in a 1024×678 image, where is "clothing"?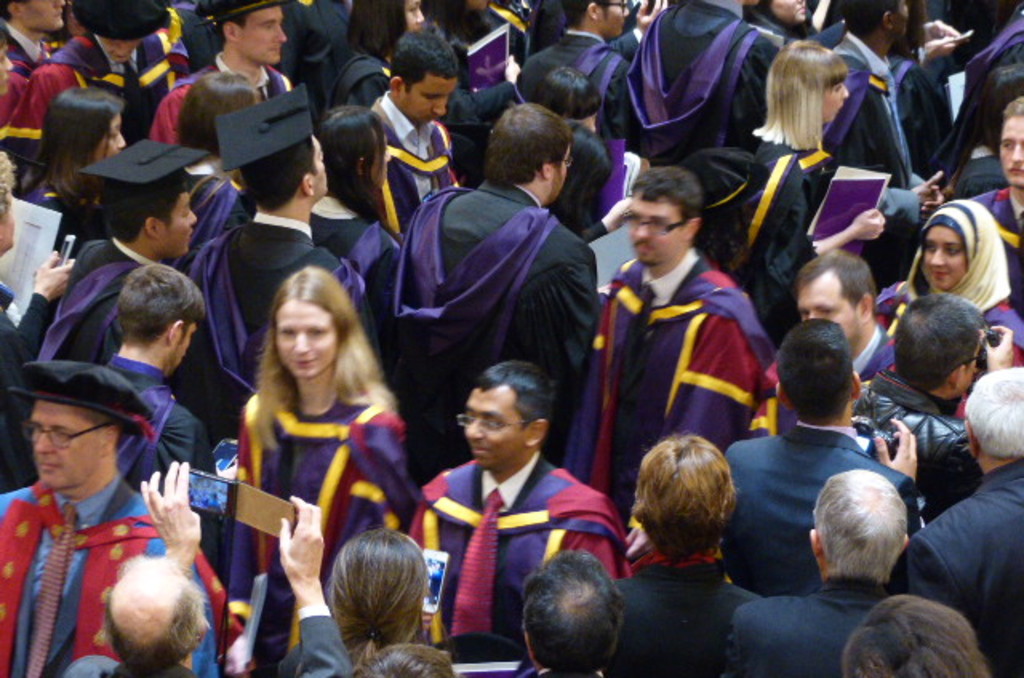
590, 201, 794, 485.
